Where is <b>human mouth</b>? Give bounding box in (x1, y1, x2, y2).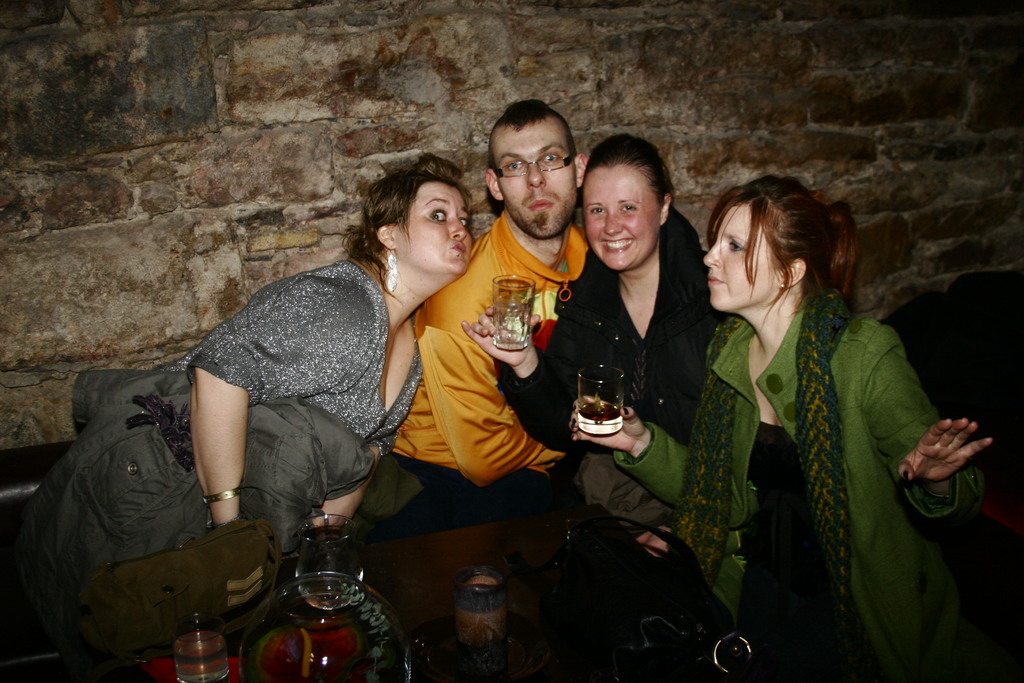
(529, 199, 554, 220).
